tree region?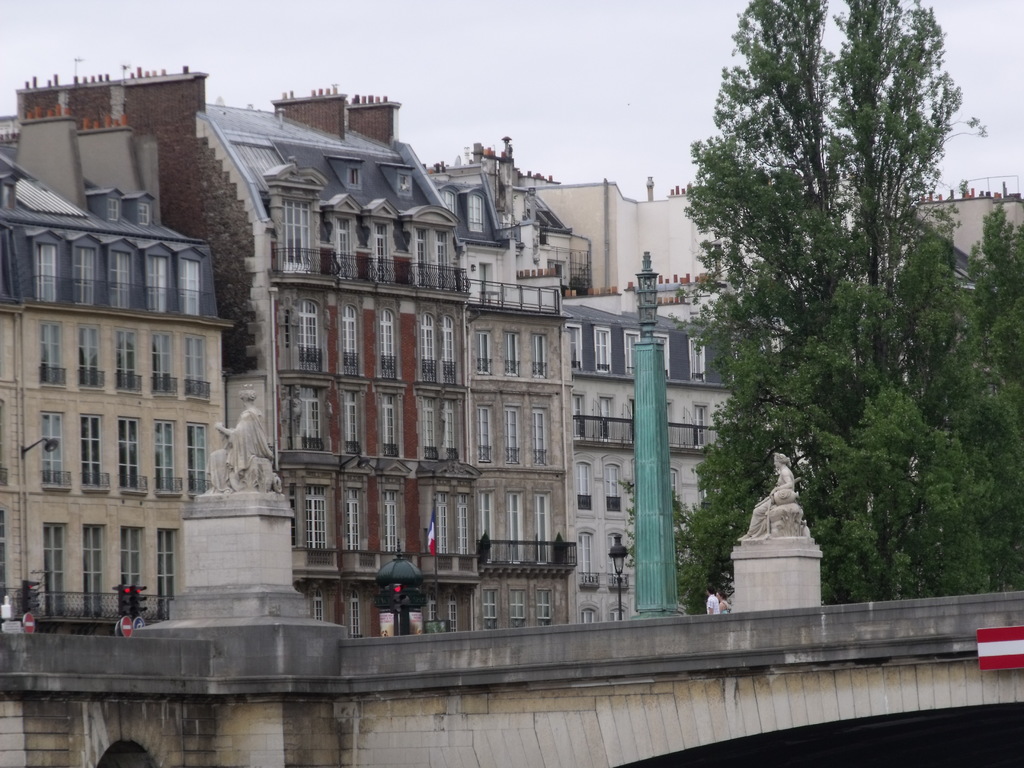
x1=676 y1=32 x2=982 y2=610
